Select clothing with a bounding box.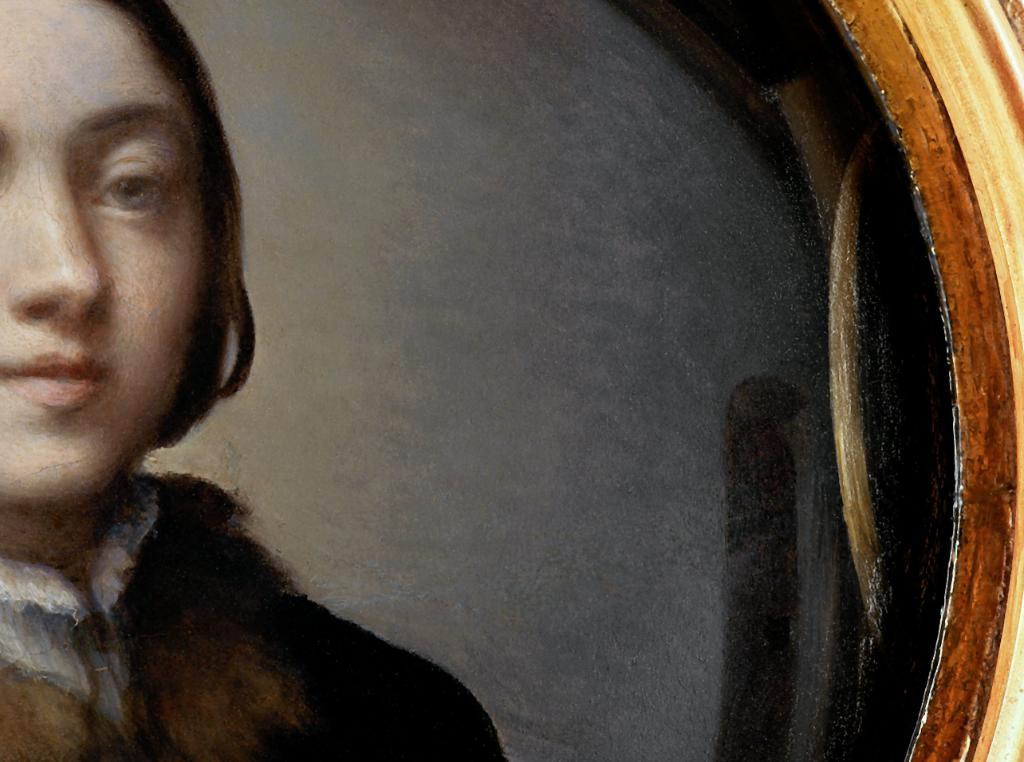
0:478:509:761.
